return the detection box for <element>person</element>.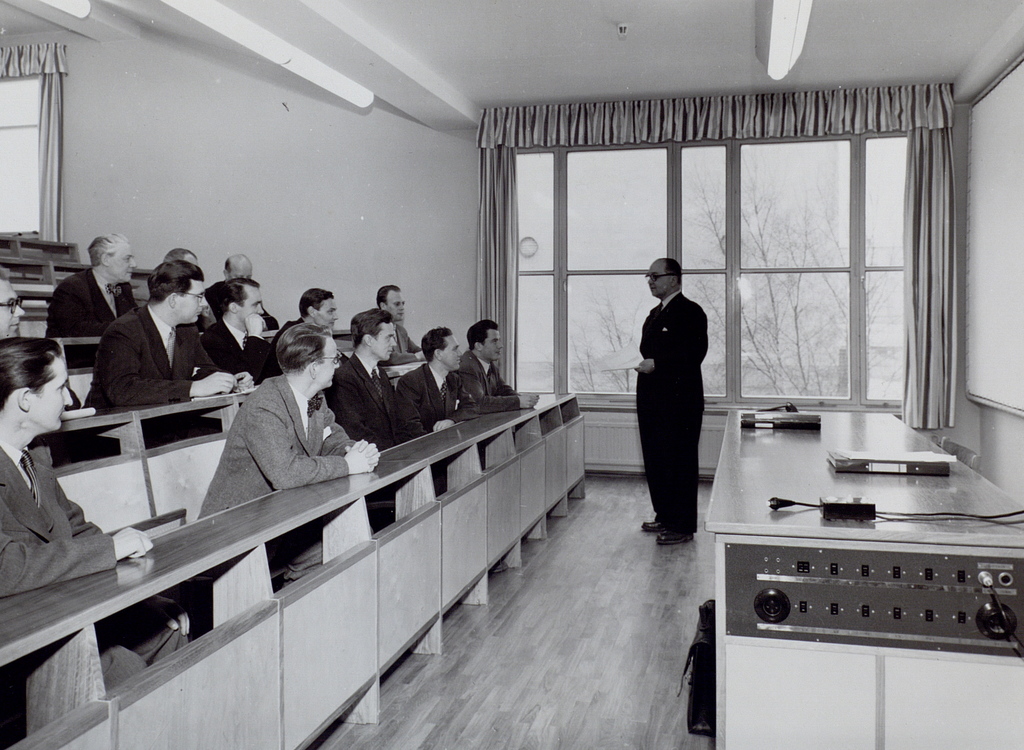
BBox(0, 278, 27, 340).
